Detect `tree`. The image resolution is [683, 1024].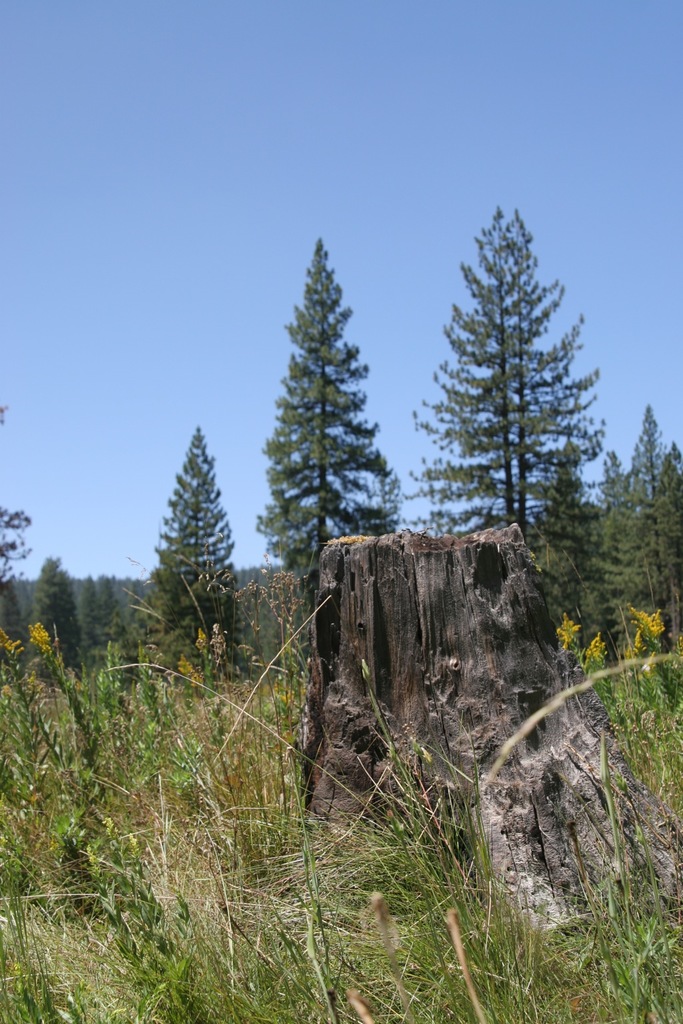
<region>590, 407, 682, 668</region>.
